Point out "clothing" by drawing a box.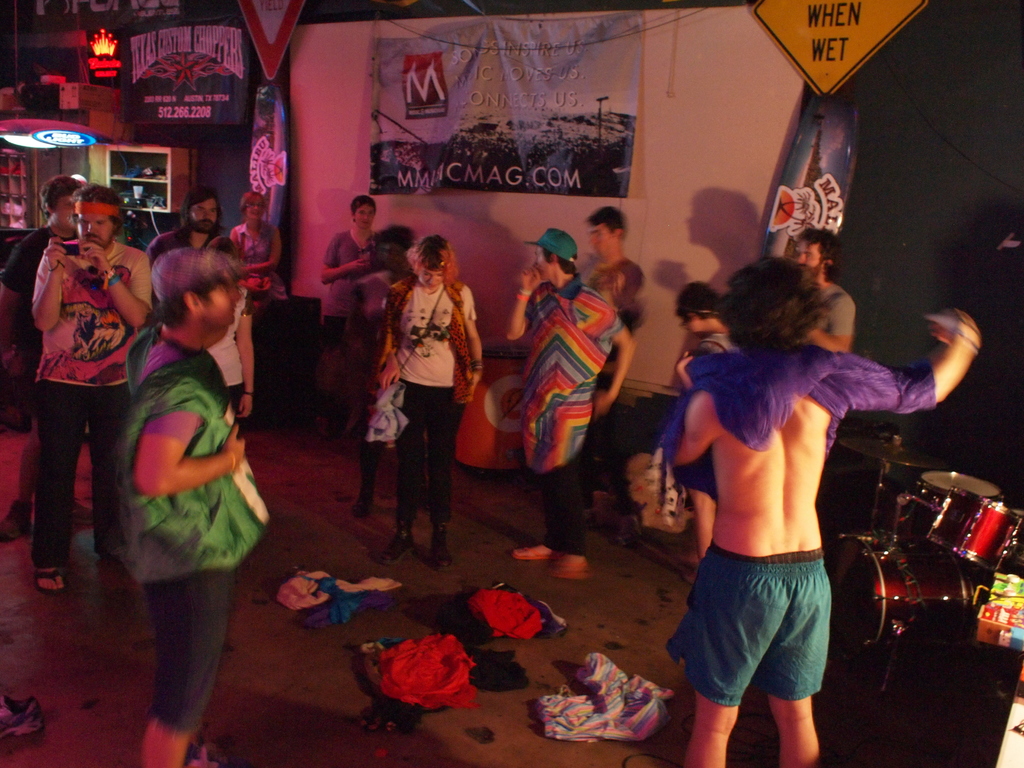
left=276, top=565, right=396, bottom=623.
